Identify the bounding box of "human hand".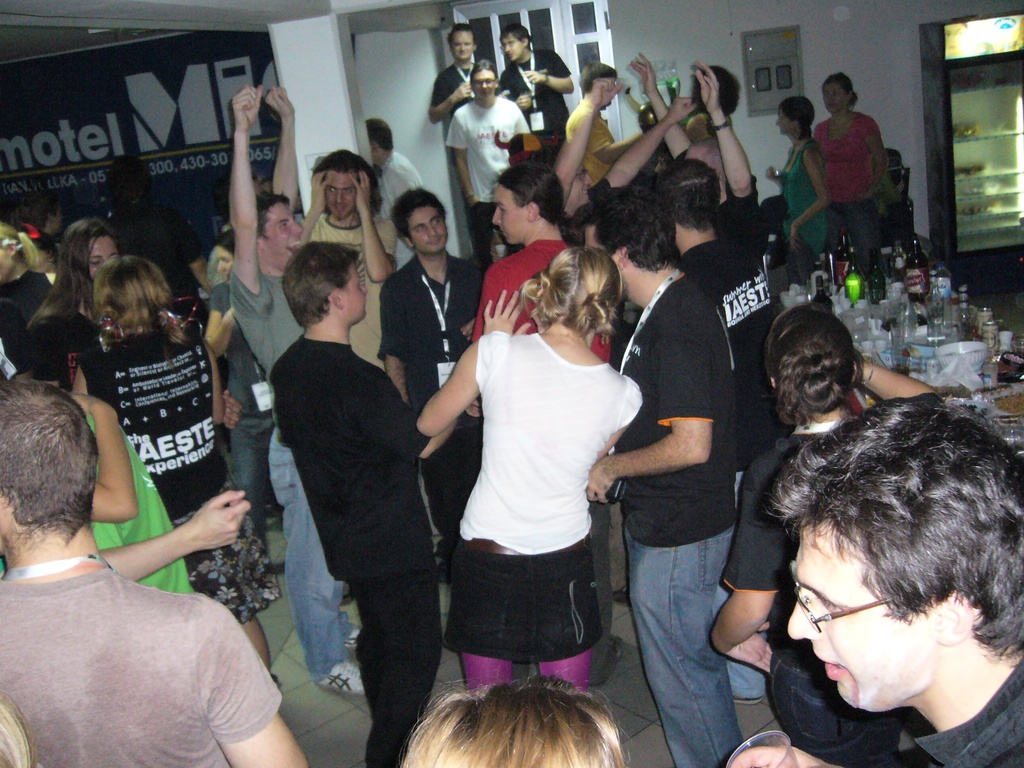
BBox(764, 164, 776, 182).
